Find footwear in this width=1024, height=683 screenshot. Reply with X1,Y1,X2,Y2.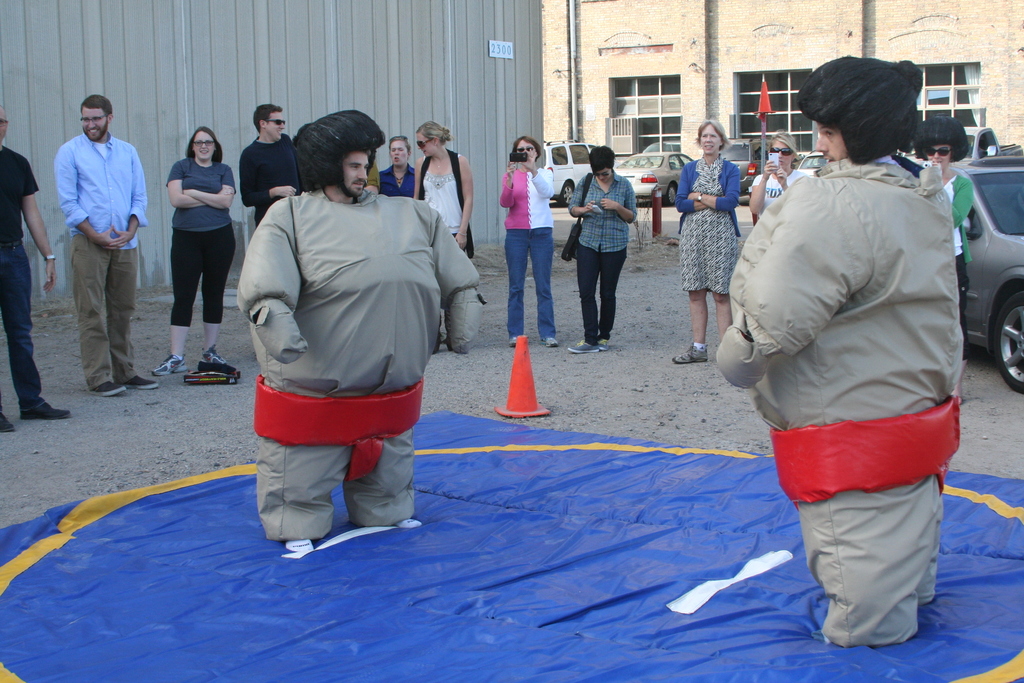
196,349,231,370.
